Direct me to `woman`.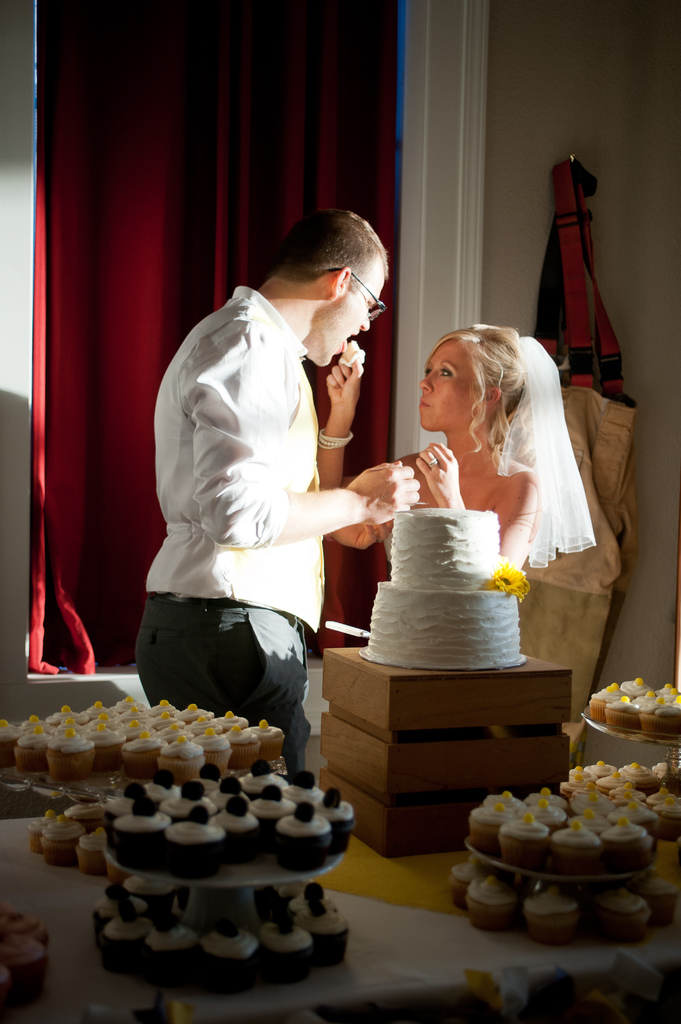
Direction: x1=308 y1=317 x2=558 y2=664.
